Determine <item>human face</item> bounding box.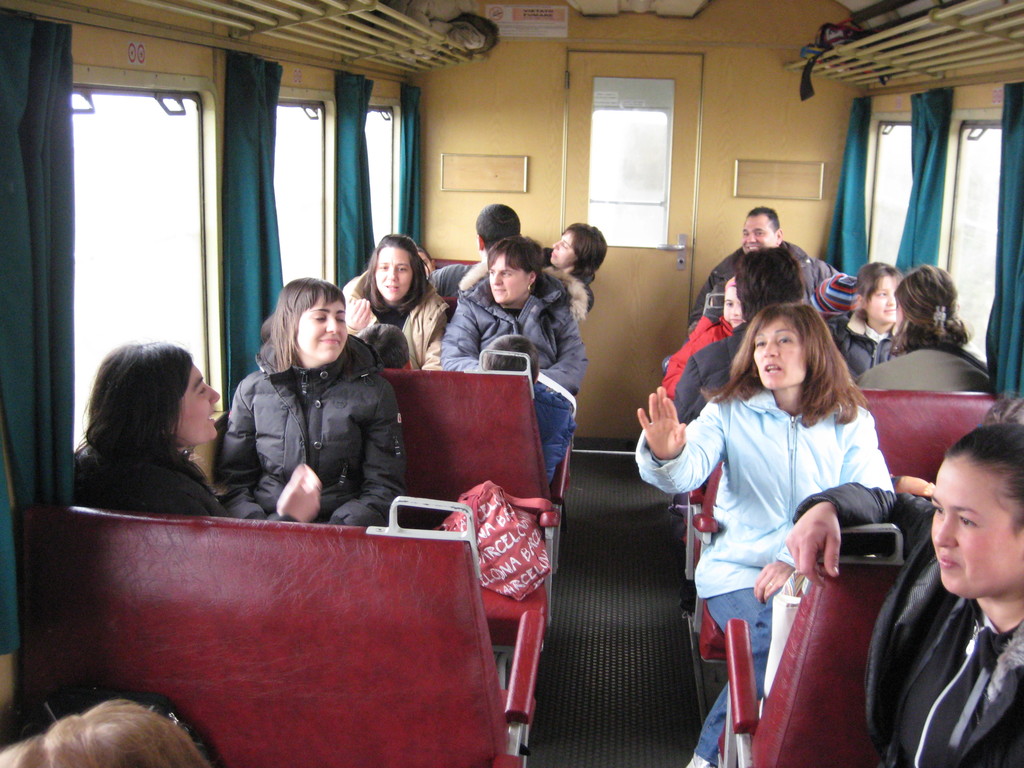
Determined: bbox=(492, 253, 526, 305).
